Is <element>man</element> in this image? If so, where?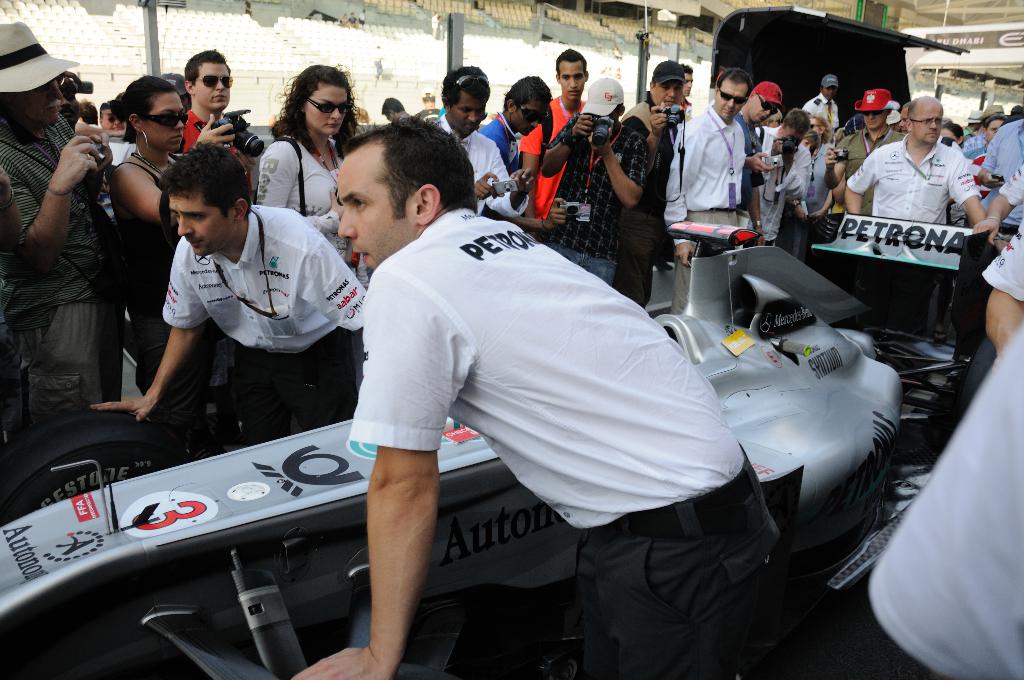
Yes, at [656,64,751,314].
